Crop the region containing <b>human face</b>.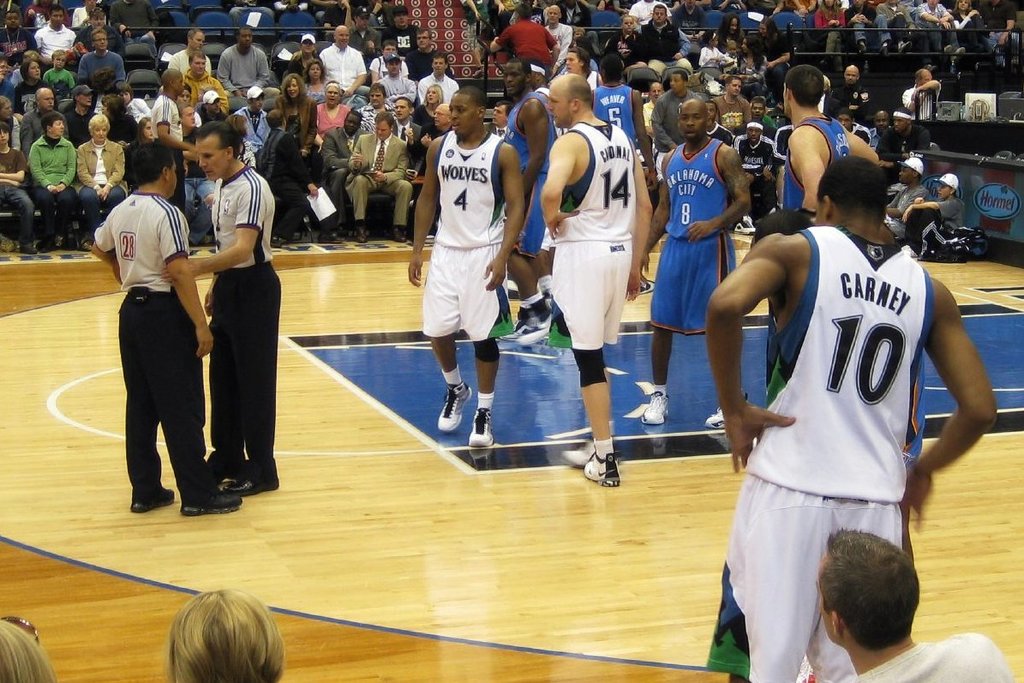
Crop region: left=573, top=32, right=579, bottom=39.
